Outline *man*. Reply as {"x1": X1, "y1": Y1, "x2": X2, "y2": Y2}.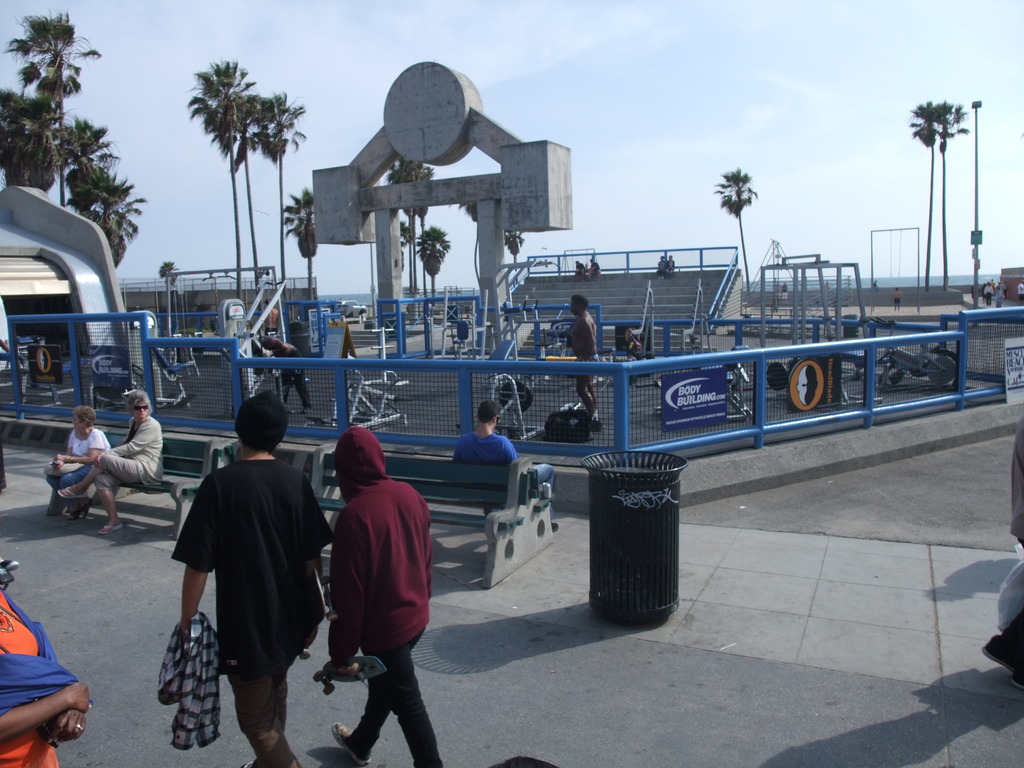
{"x1": 890, "y1": 291, "x2": 903, "y2": 310}.
